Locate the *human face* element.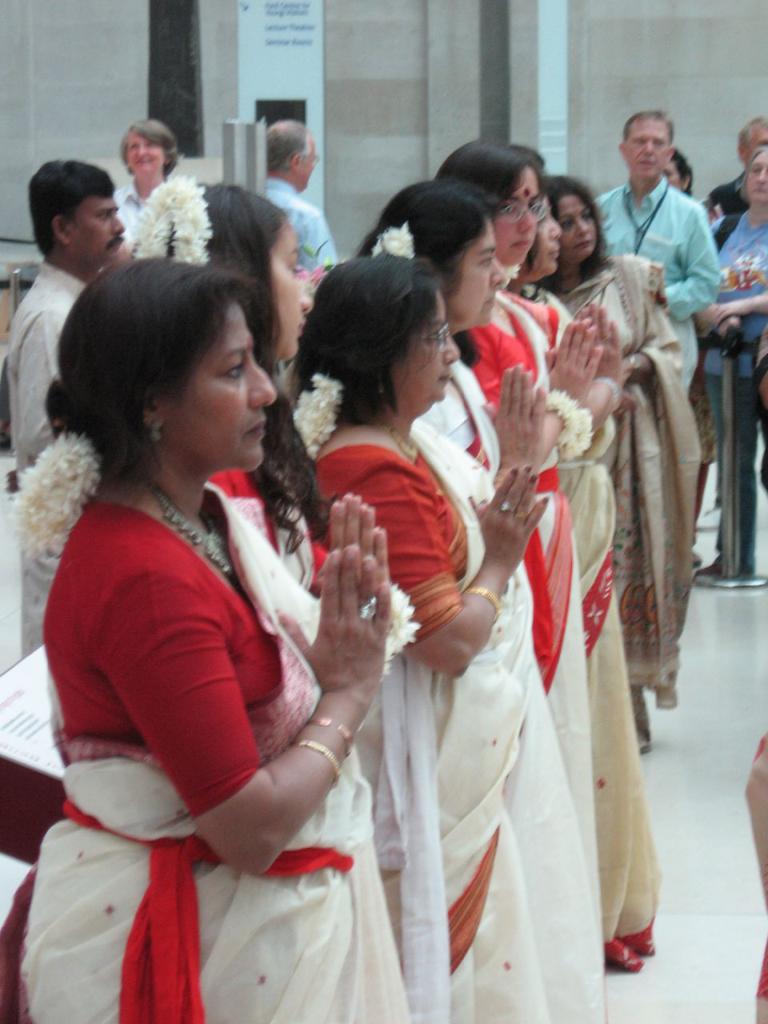
Element bbox: box(269, 221, 310, 351).
